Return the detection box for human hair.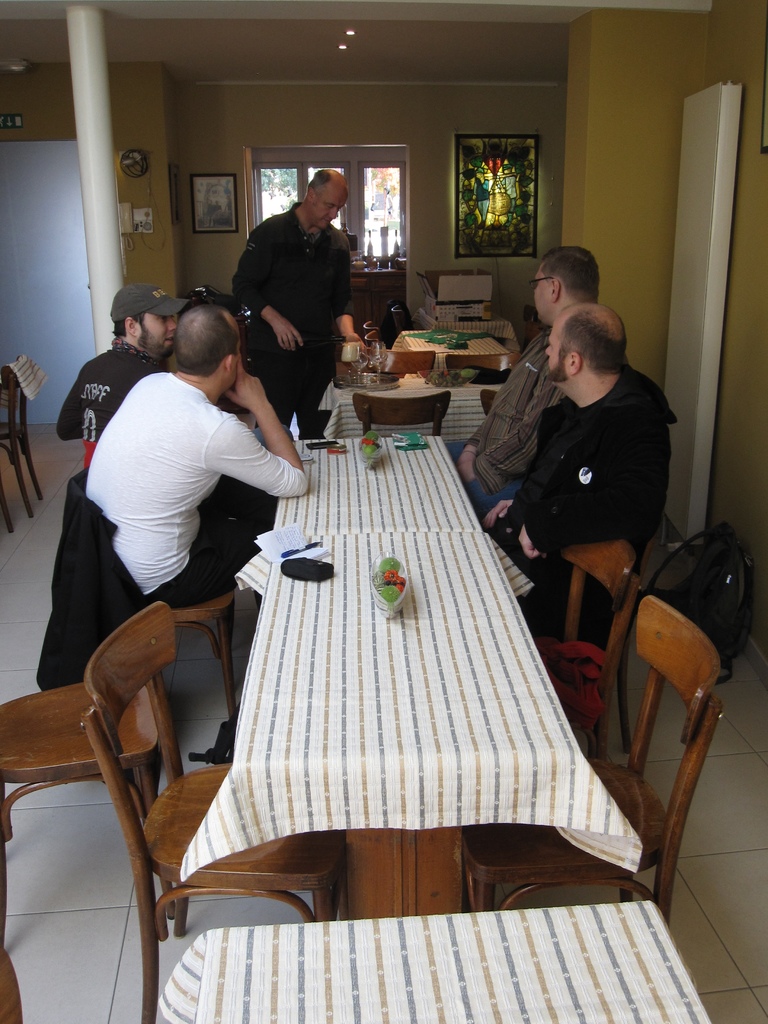
x1=169 y1=305 x2=237 y2=369.
